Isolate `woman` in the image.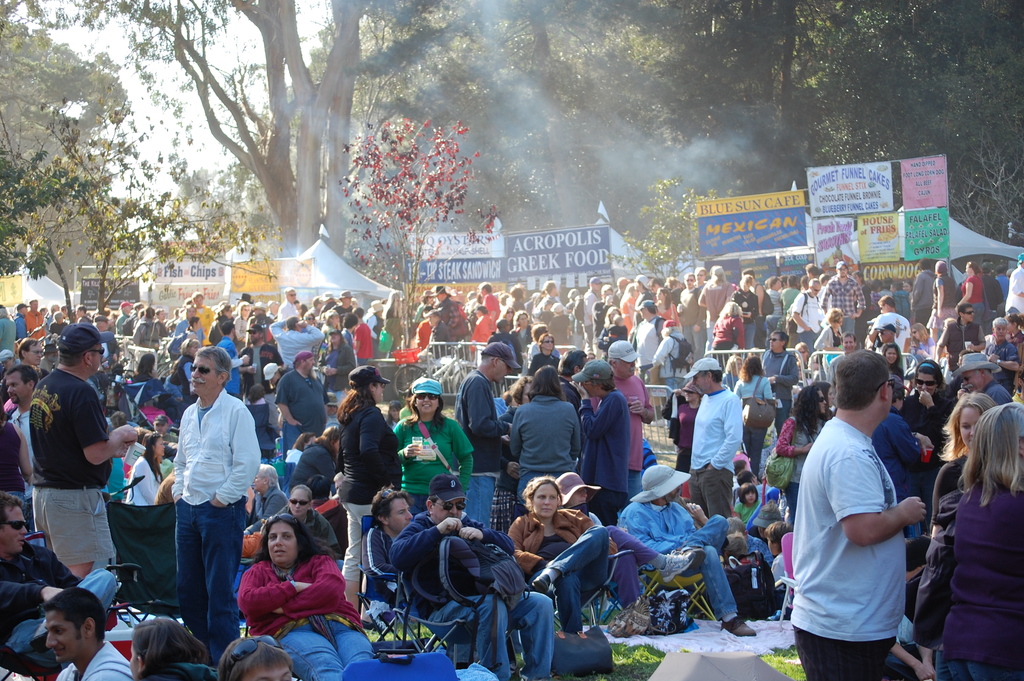
Isolated region: <bbox>711, 300, 747, 365</bbox>.
